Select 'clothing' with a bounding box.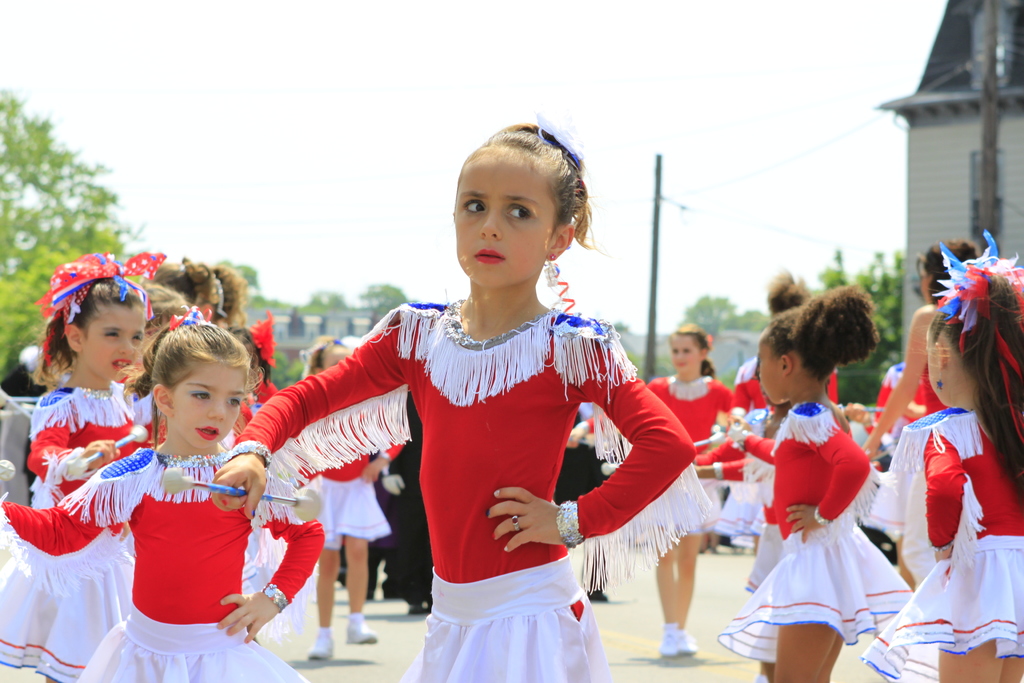
649, 374, 737, 547.
